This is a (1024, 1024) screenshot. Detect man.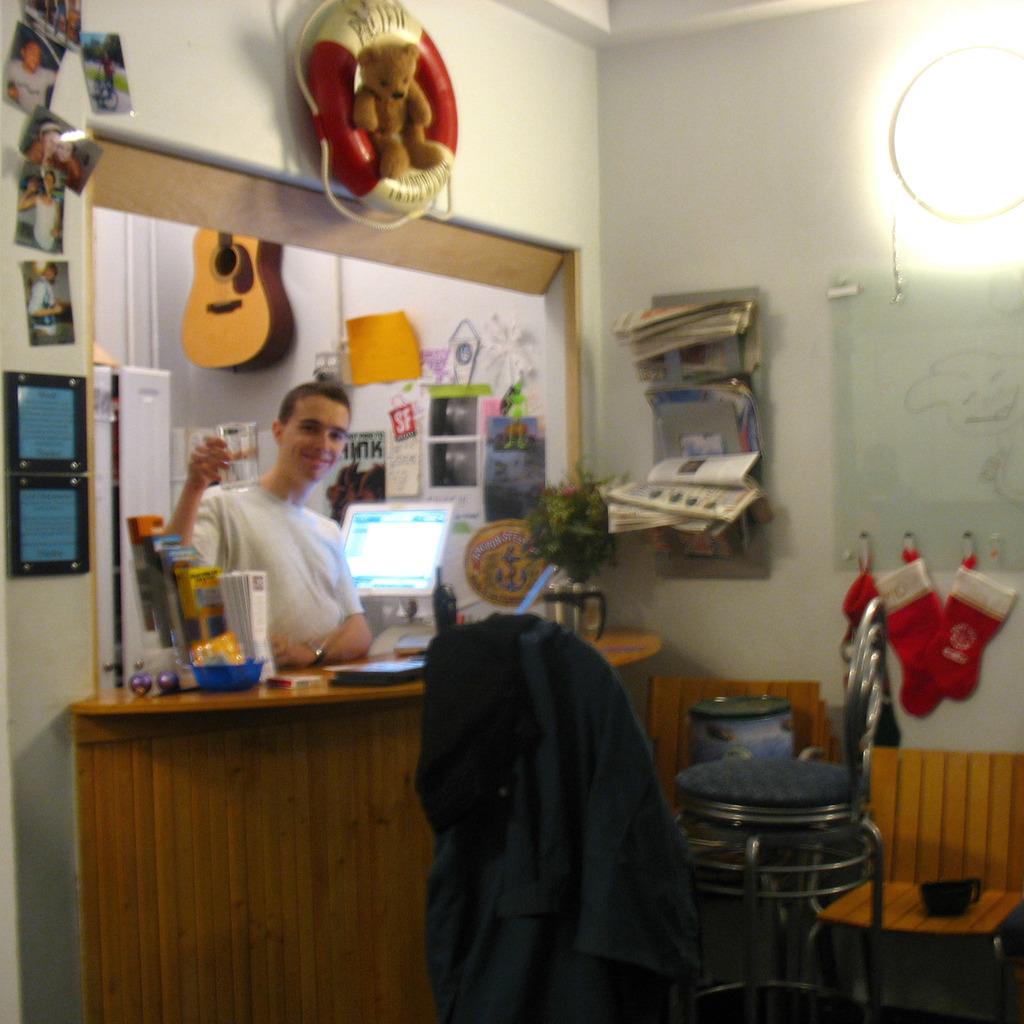
176/385/378/682.
